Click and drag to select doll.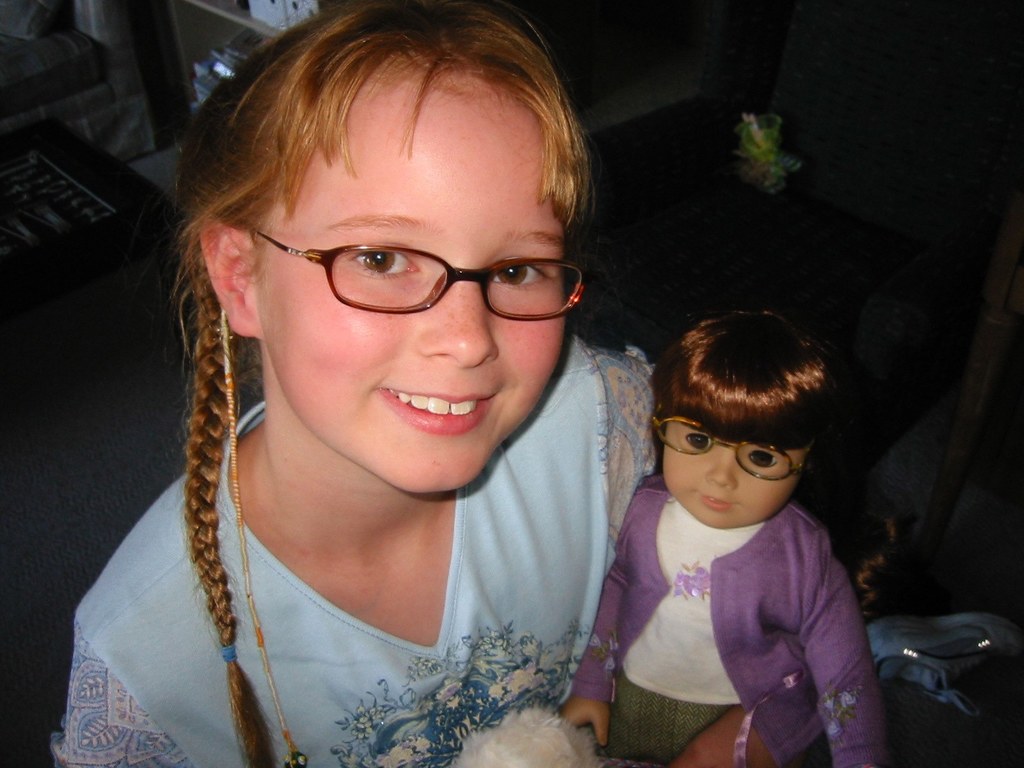
Selection: 584/308/903/755.
